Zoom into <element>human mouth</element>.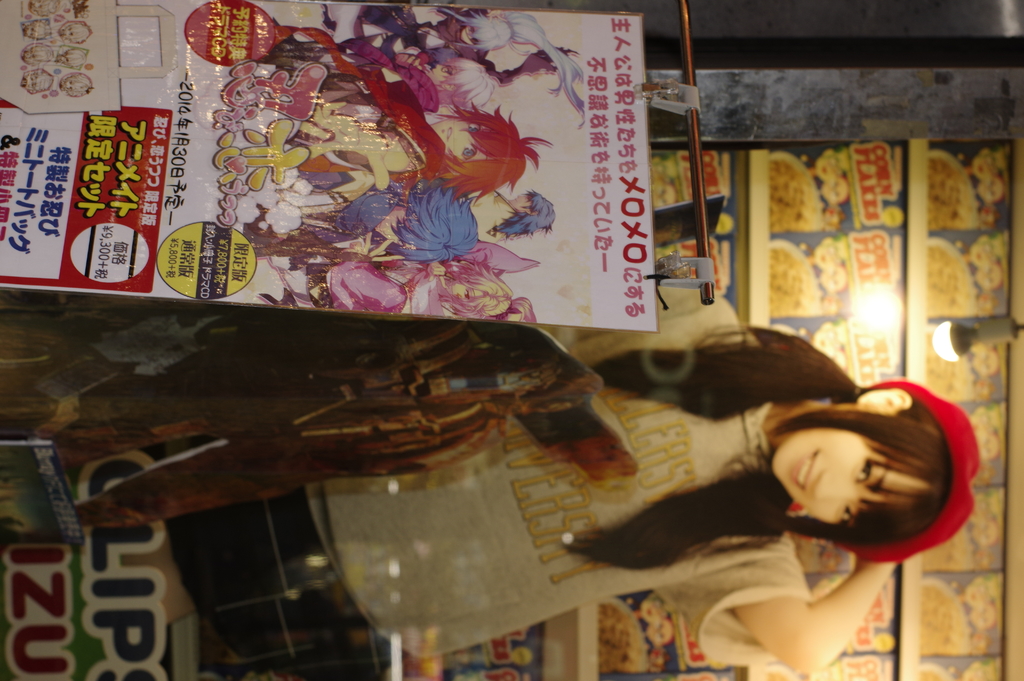
Zoom target: 512 197 516 201.
